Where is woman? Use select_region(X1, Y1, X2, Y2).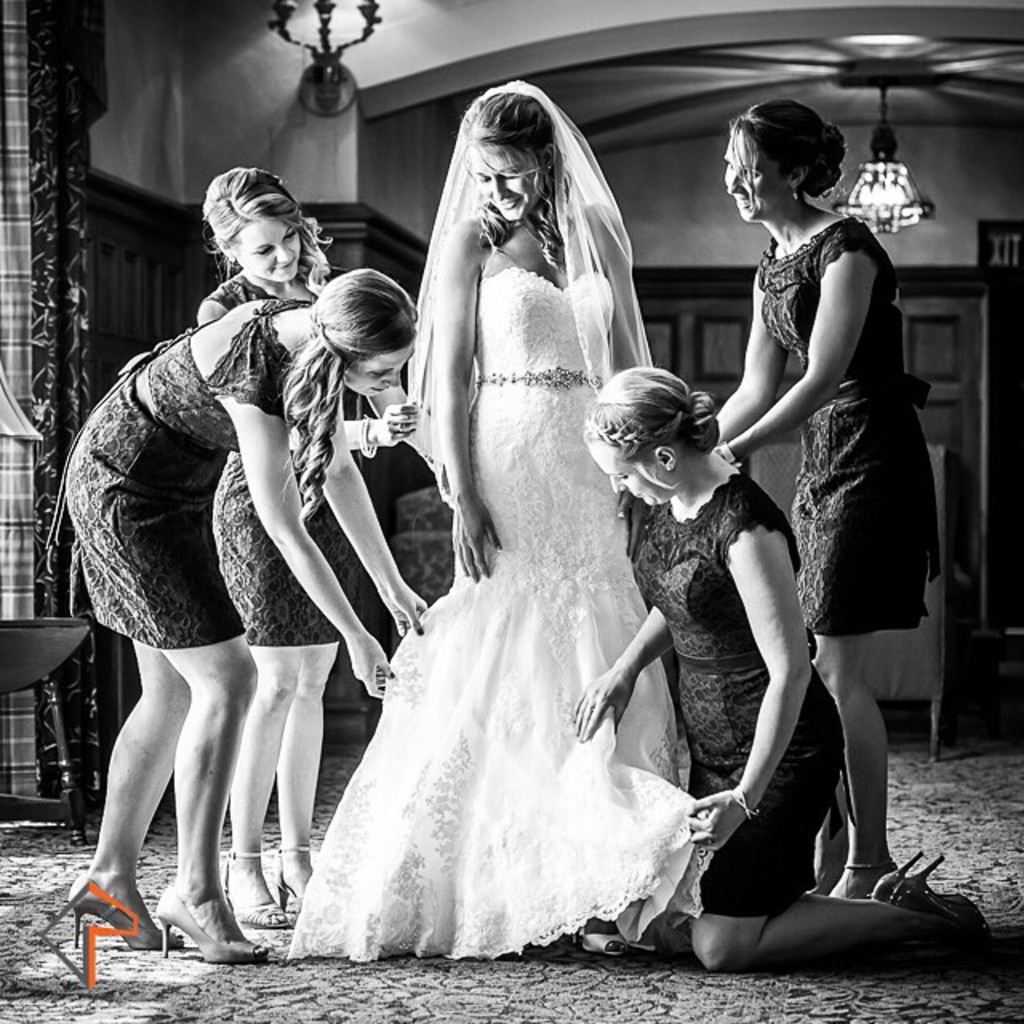
select_region(66, 267, 429, 965).
